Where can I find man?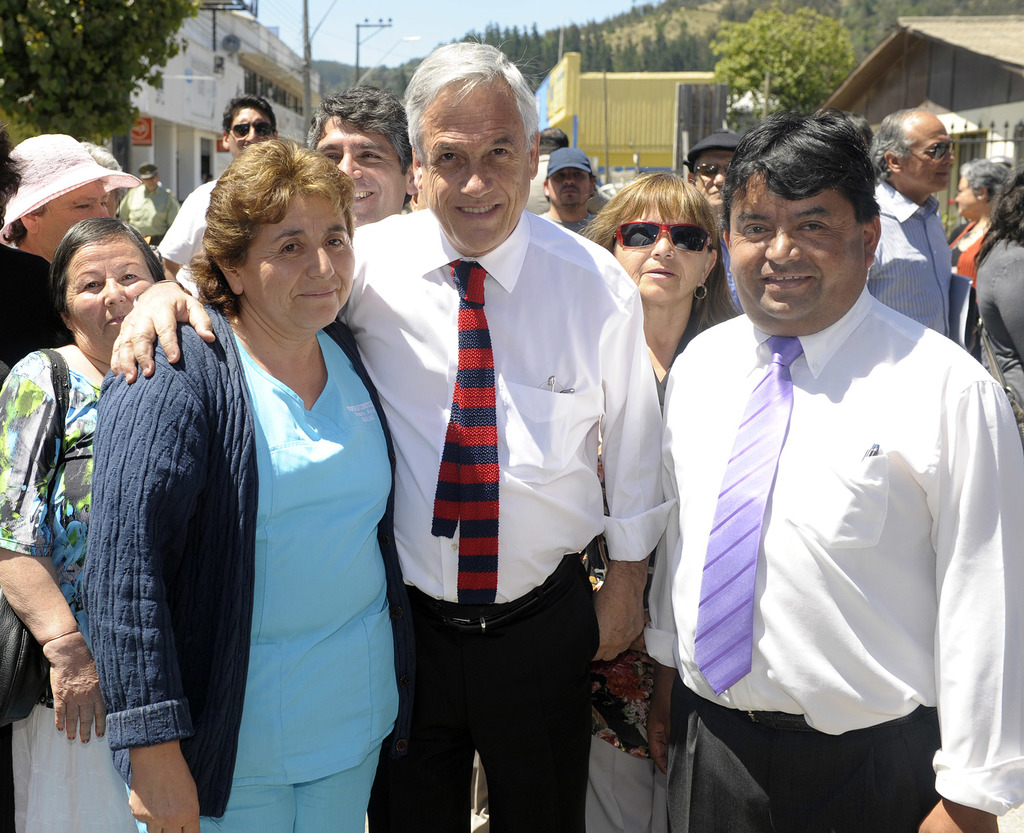
You can find it at [x1=865, y1=104, x2=955, y2=346].
